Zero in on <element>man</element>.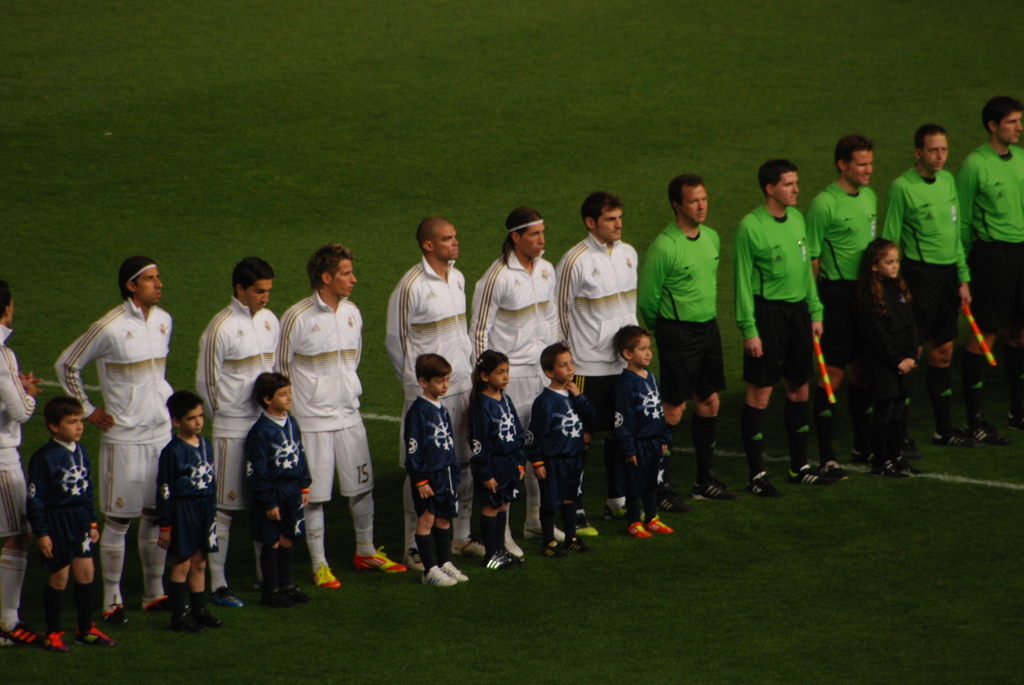
Zeroed in: [left=634, top=173, right=742, bottom=514].
